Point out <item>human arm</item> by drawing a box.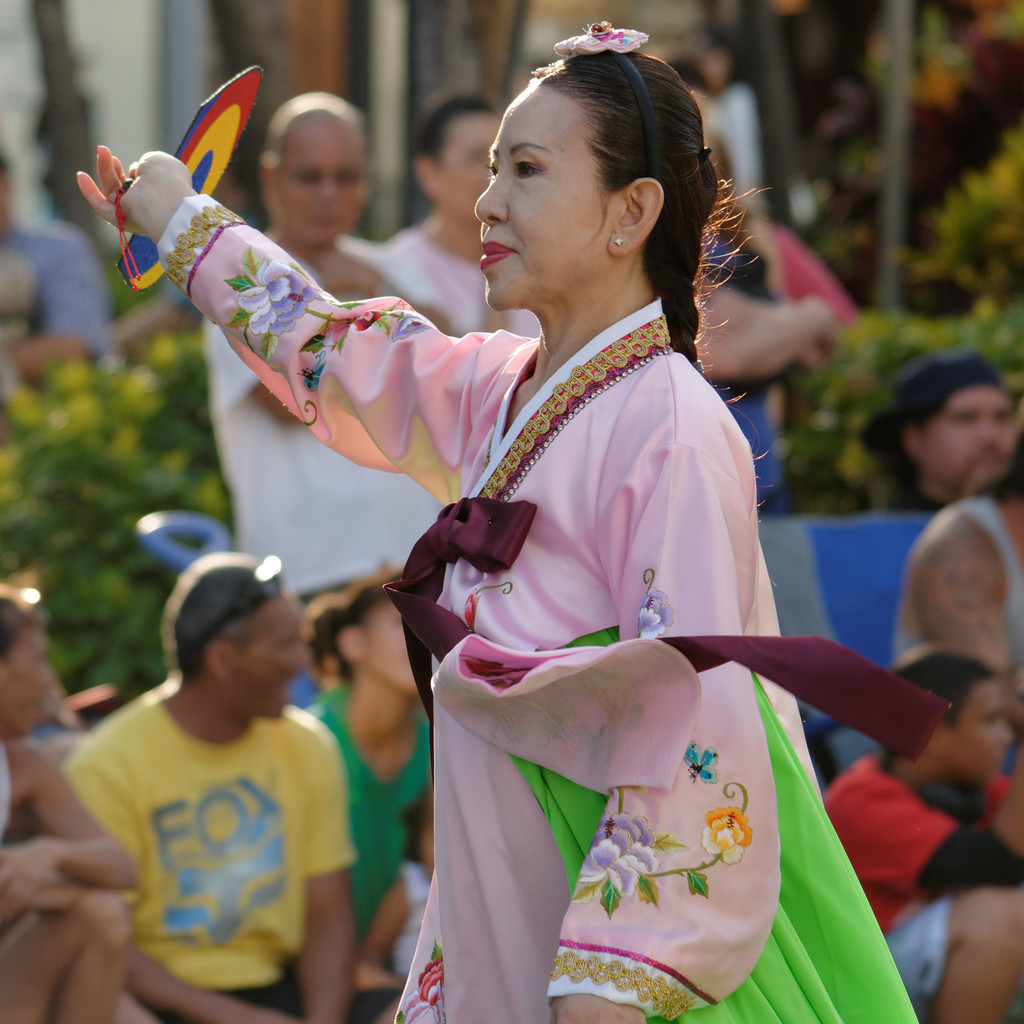
region(284, 722, 355, 1023).
